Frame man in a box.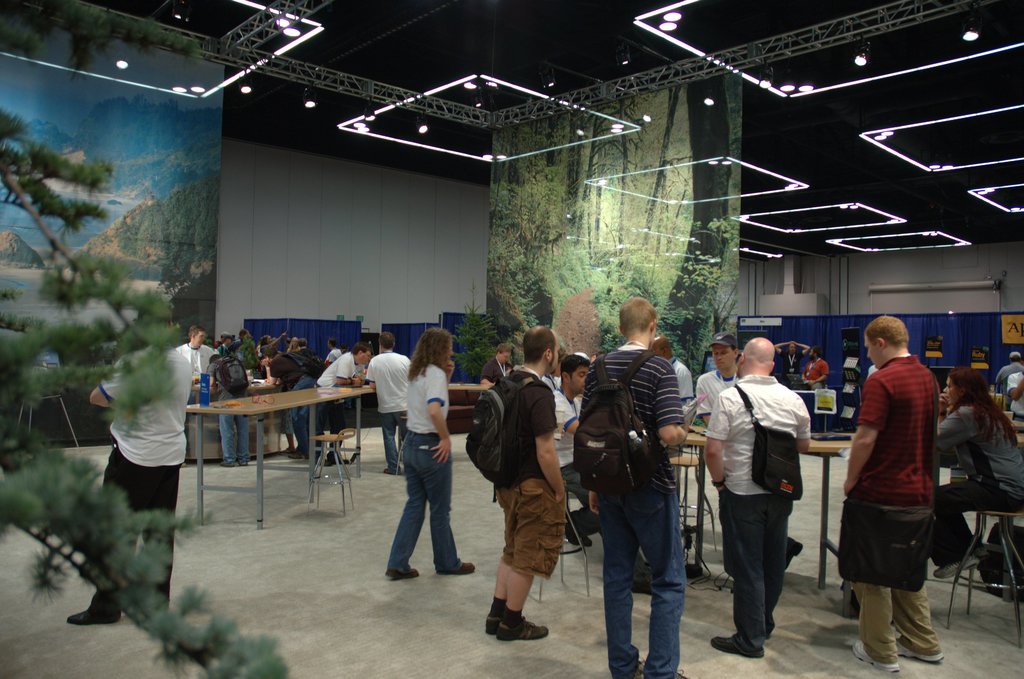
[x1=575, y1=297, x2=696, y2=678].
